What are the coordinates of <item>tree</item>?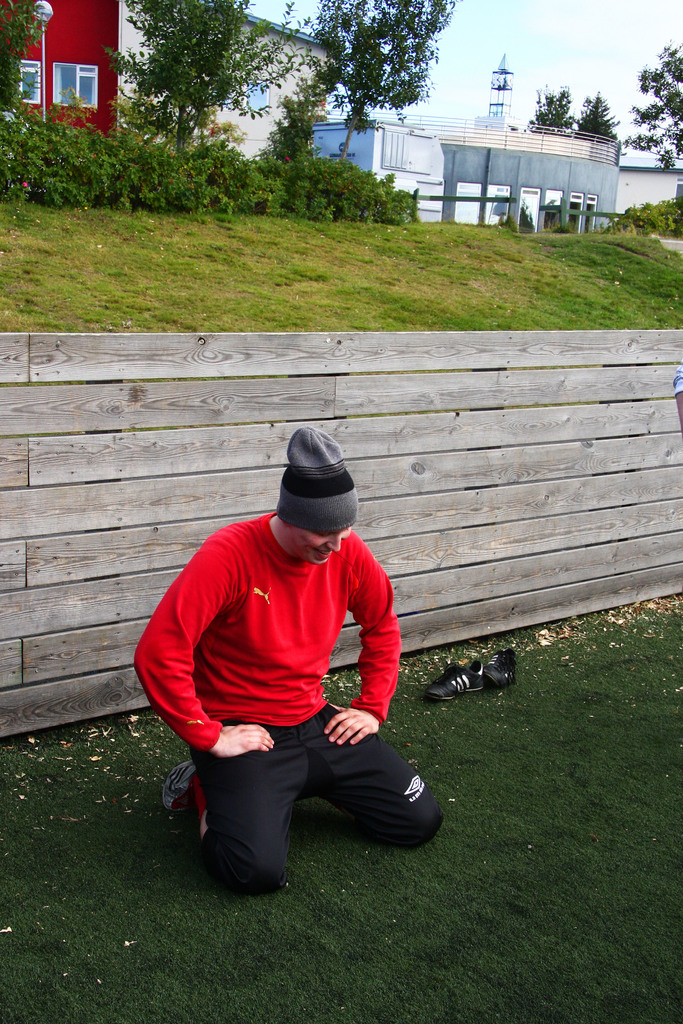
625/46/682/193.
